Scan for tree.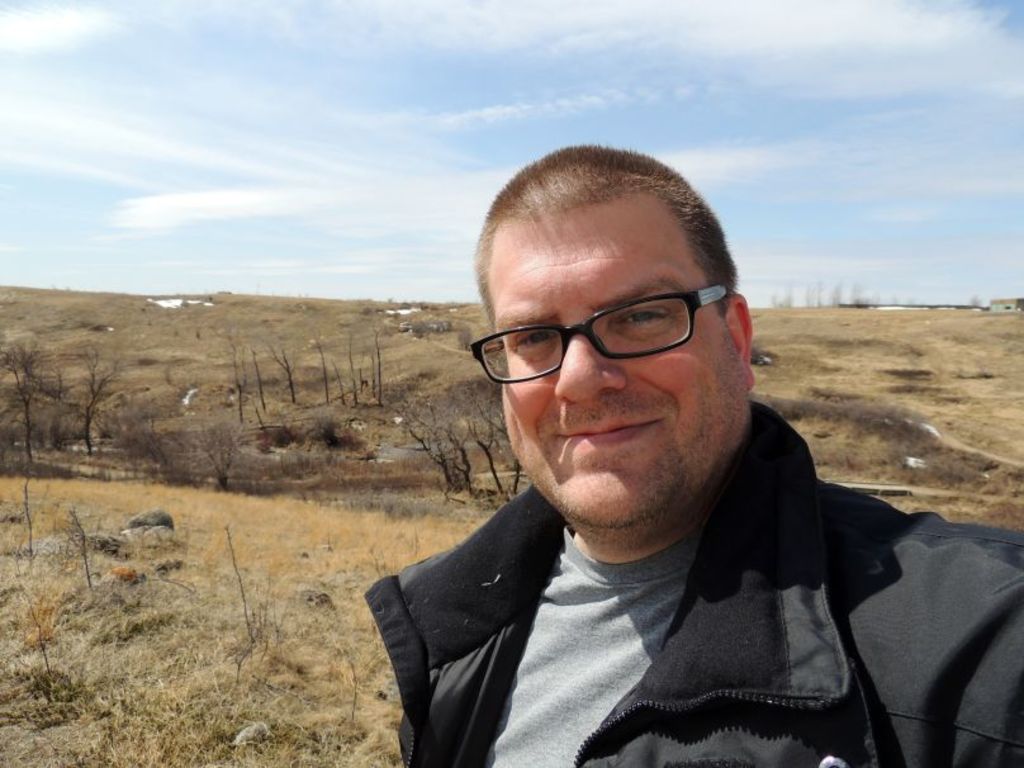
Scan result: crop(66, 340, 119, 451).
